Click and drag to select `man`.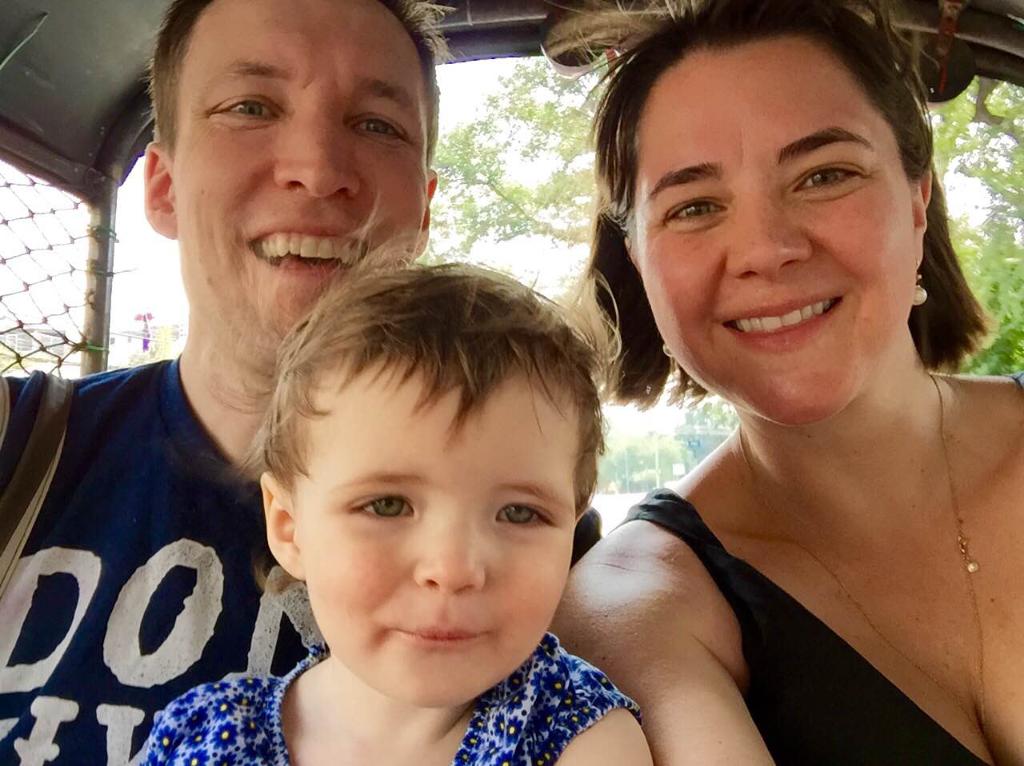
Selection: <bbox>0, 0, 606, 764</bbox>.
